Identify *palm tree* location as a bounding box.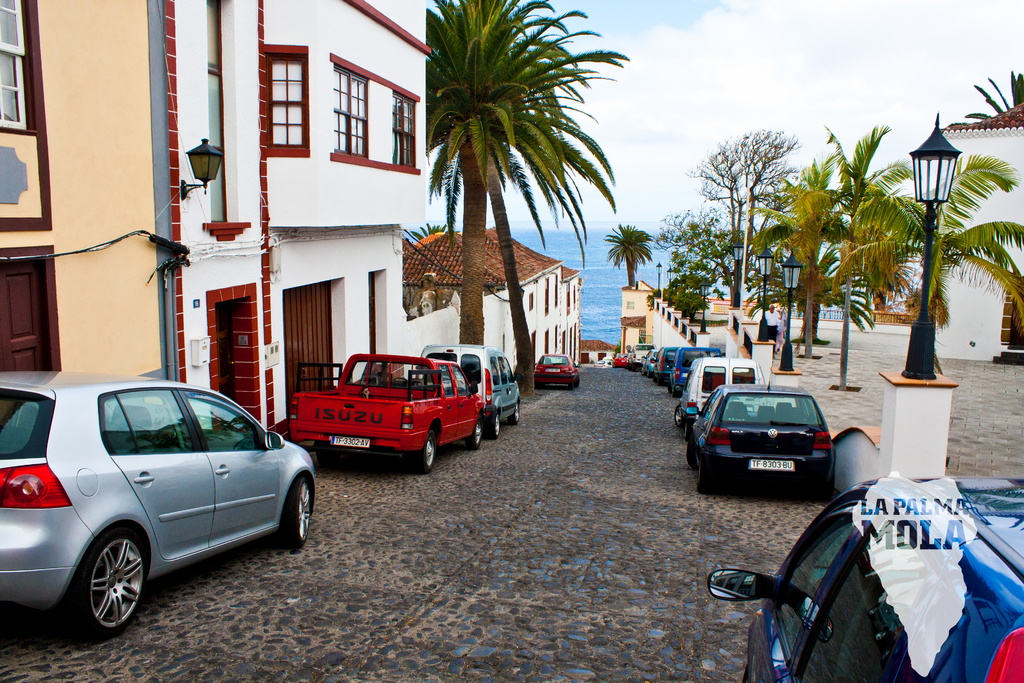
bbox=(650, 217, 721, 343).
